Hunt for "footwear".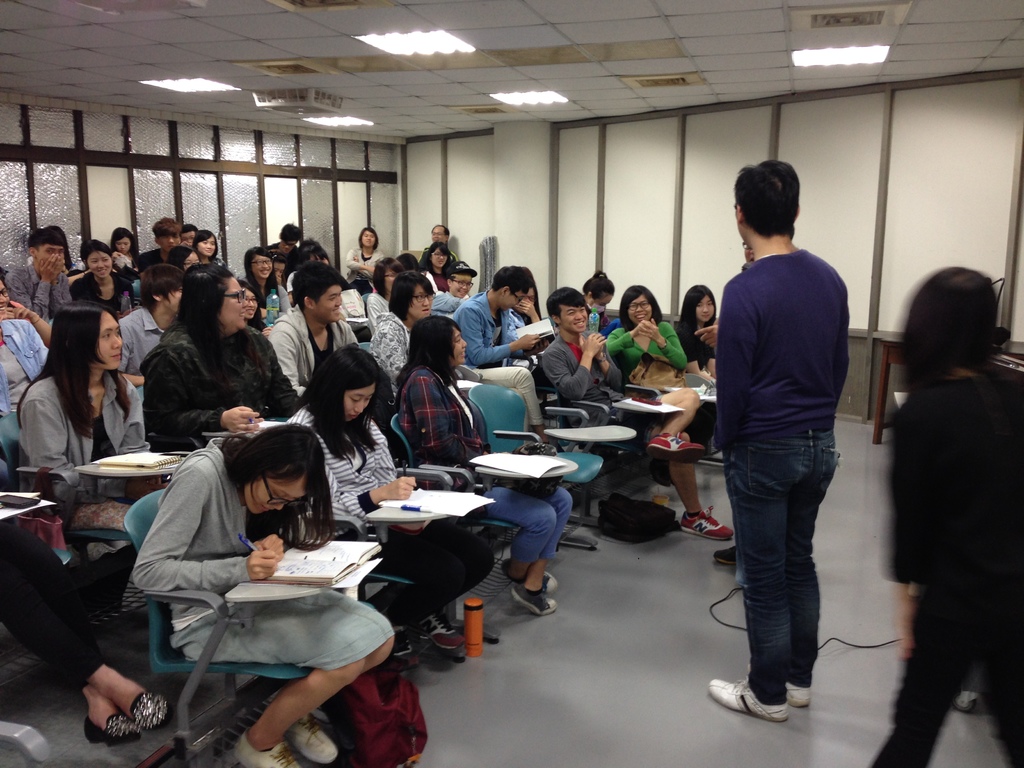
Hunted down at l=682, t=508, r=734, b=534.
